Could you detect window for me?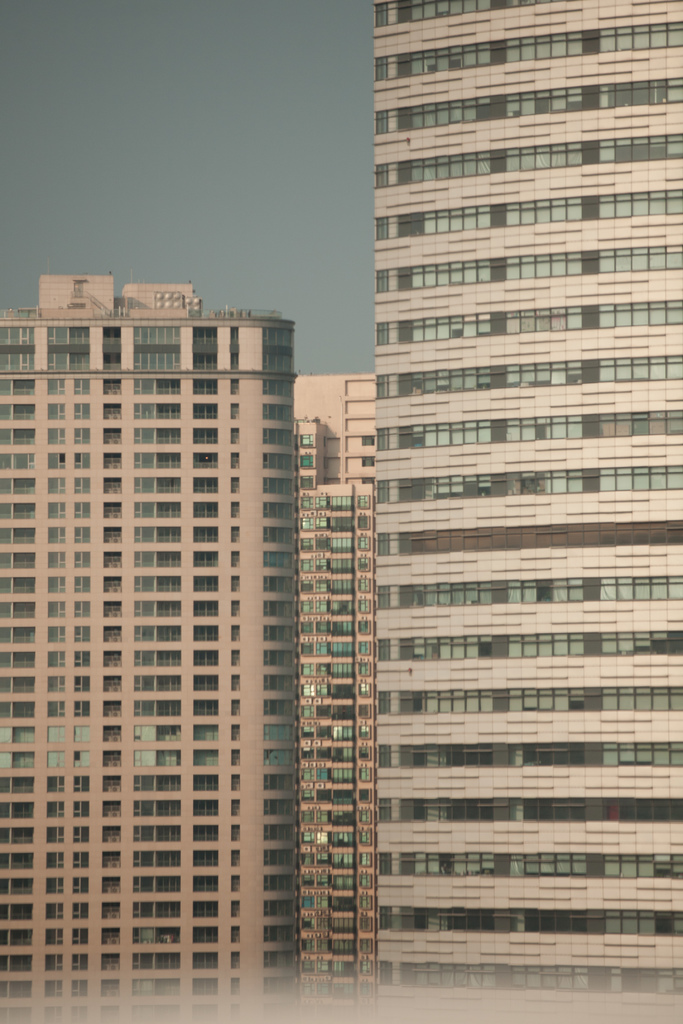
Detection result: (x1=47, y1=650, x2=64, y2=665).
